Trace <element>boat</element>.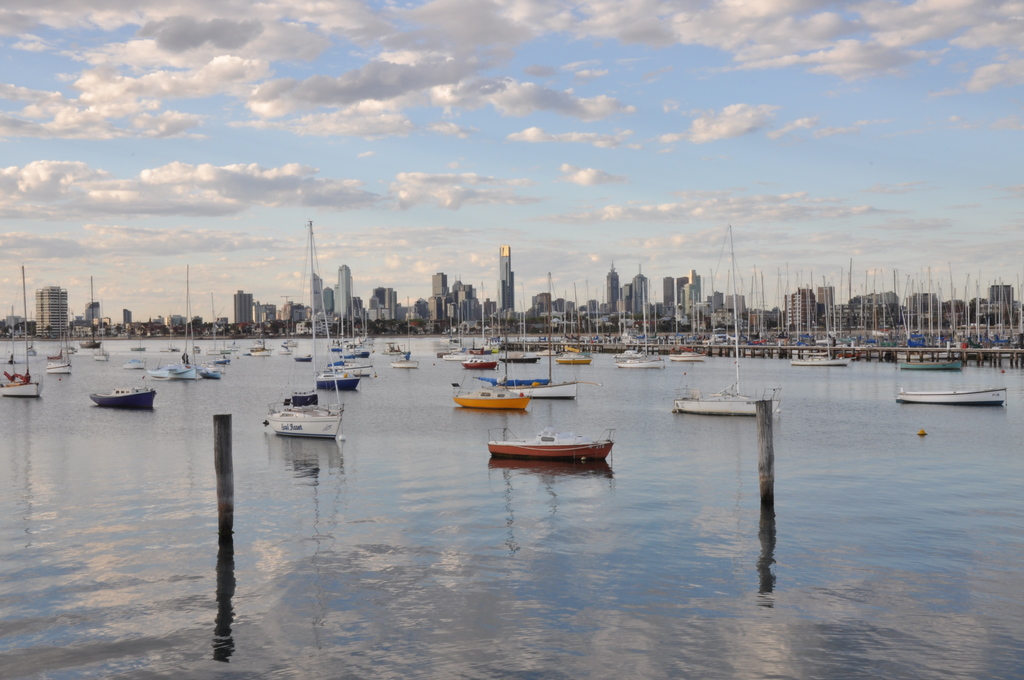
Traced to (44,343,71,374).
